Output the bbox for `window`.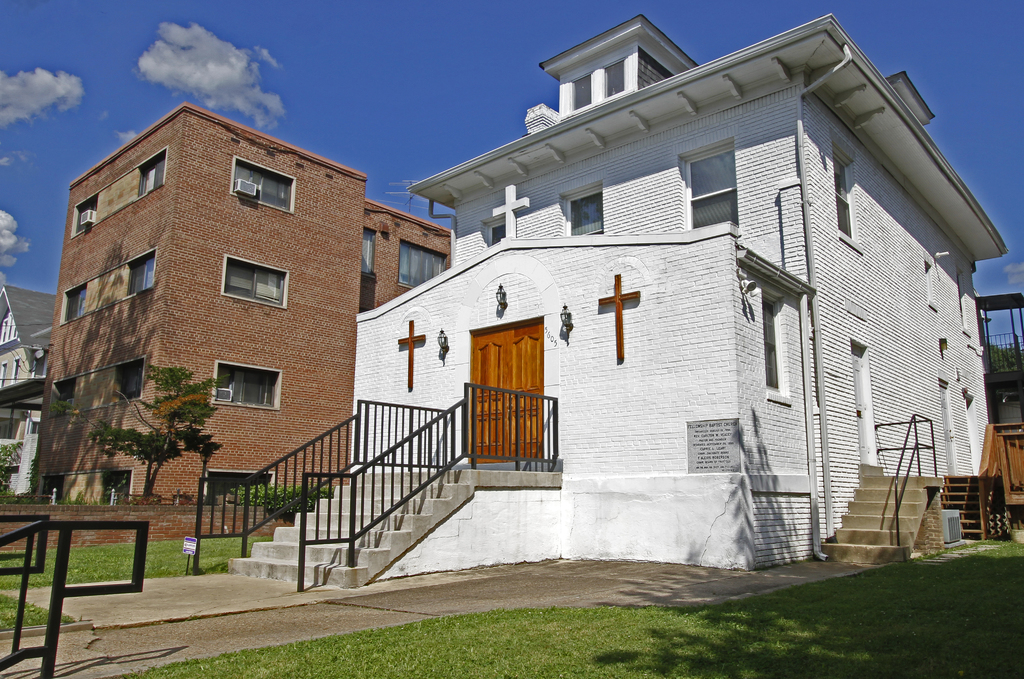
bbox=[31, 419, 41, 435].
